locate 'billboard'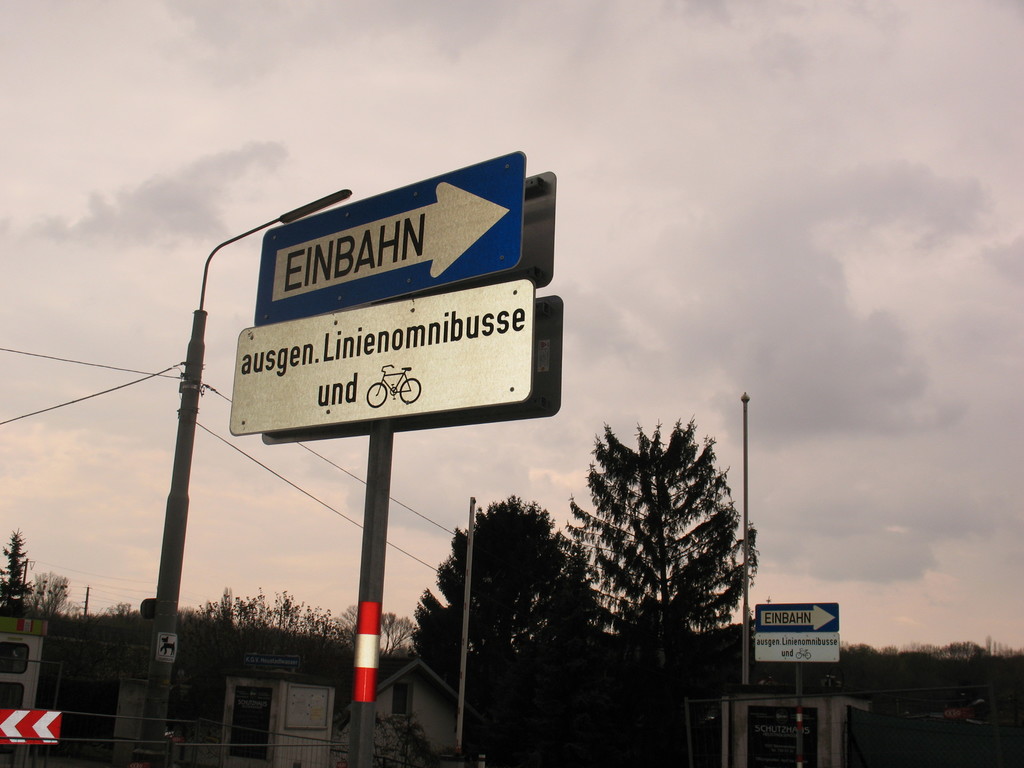
<bbox>231, 169, 534, 414</bbox>
